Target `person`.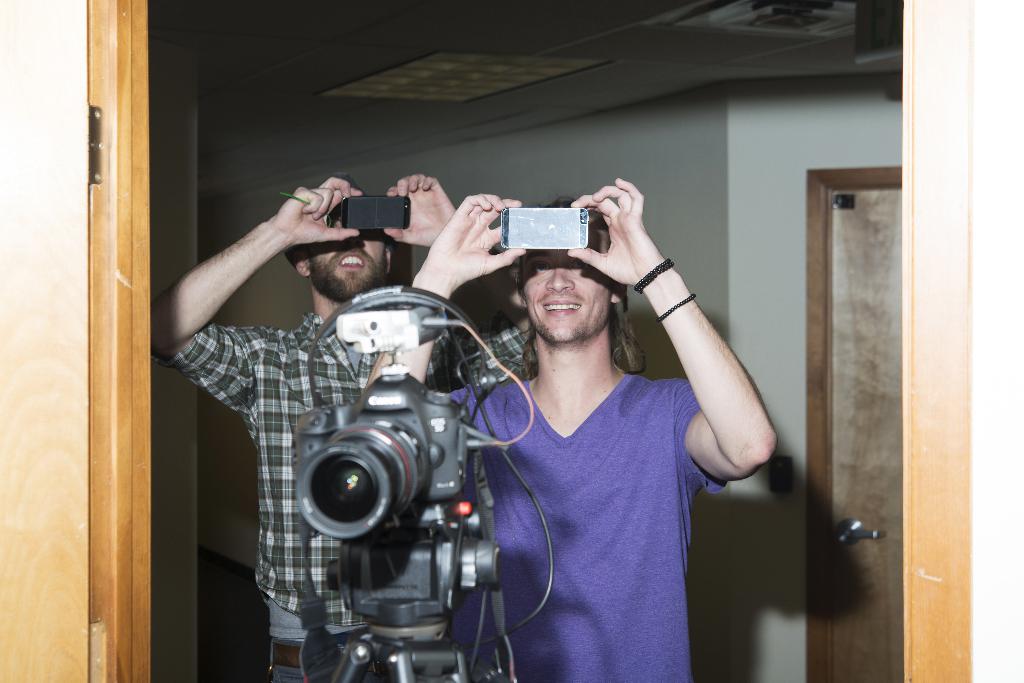
Target region: [left=359, top=176, right=776, bottom=682].
